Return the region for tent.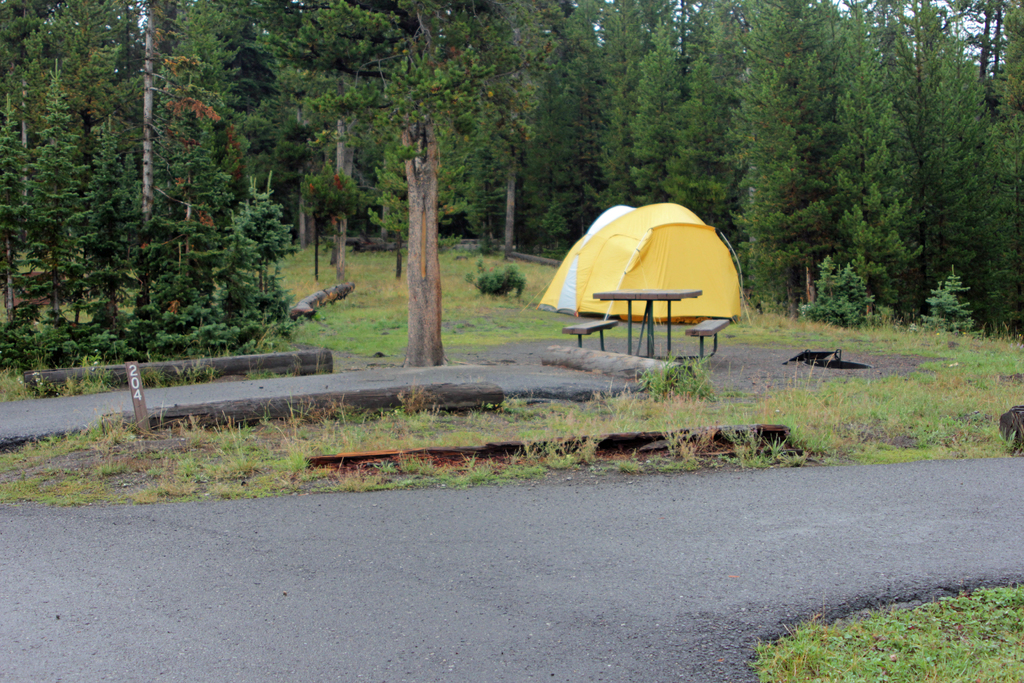
534/201/760/327.
